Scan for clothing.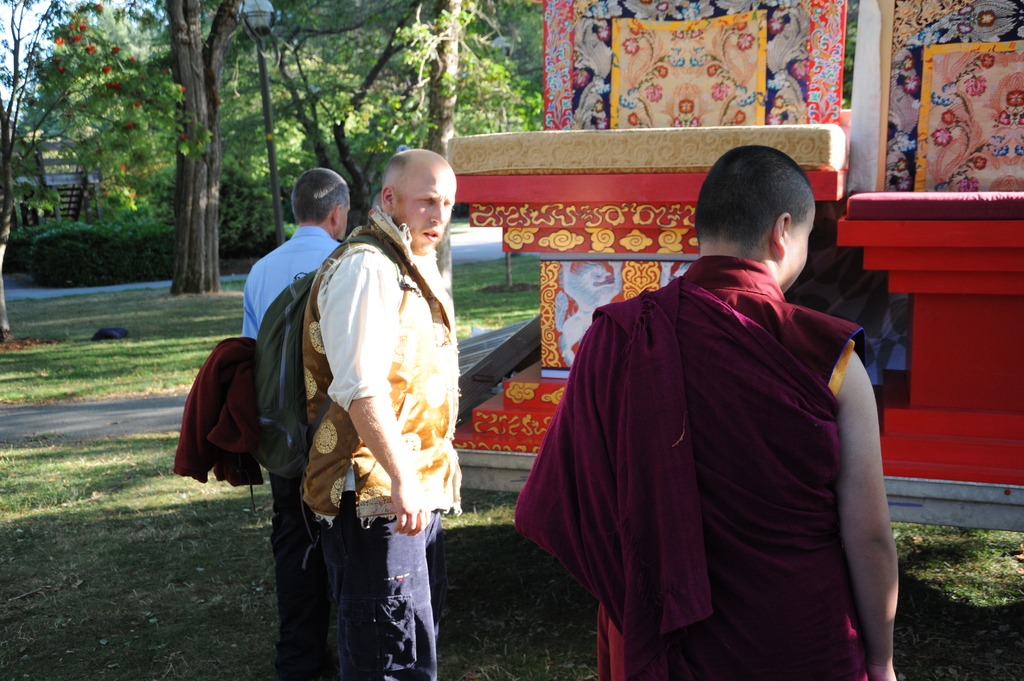
Scan result: 291:193:462:680.
